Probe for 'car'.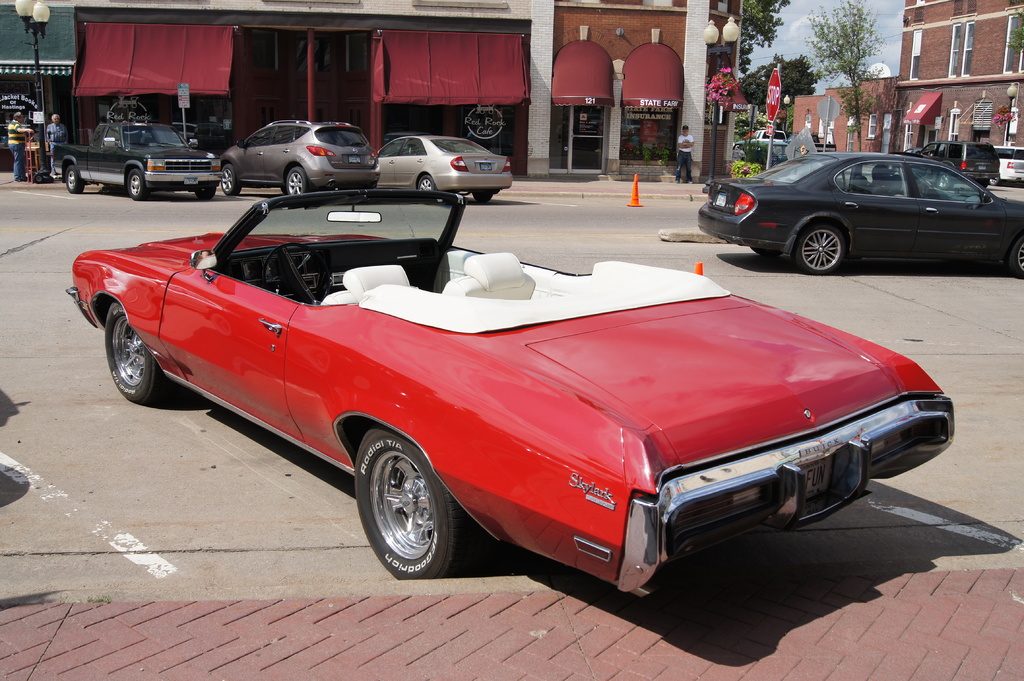
Probe result: BBox(373, 131, 515, 207).
